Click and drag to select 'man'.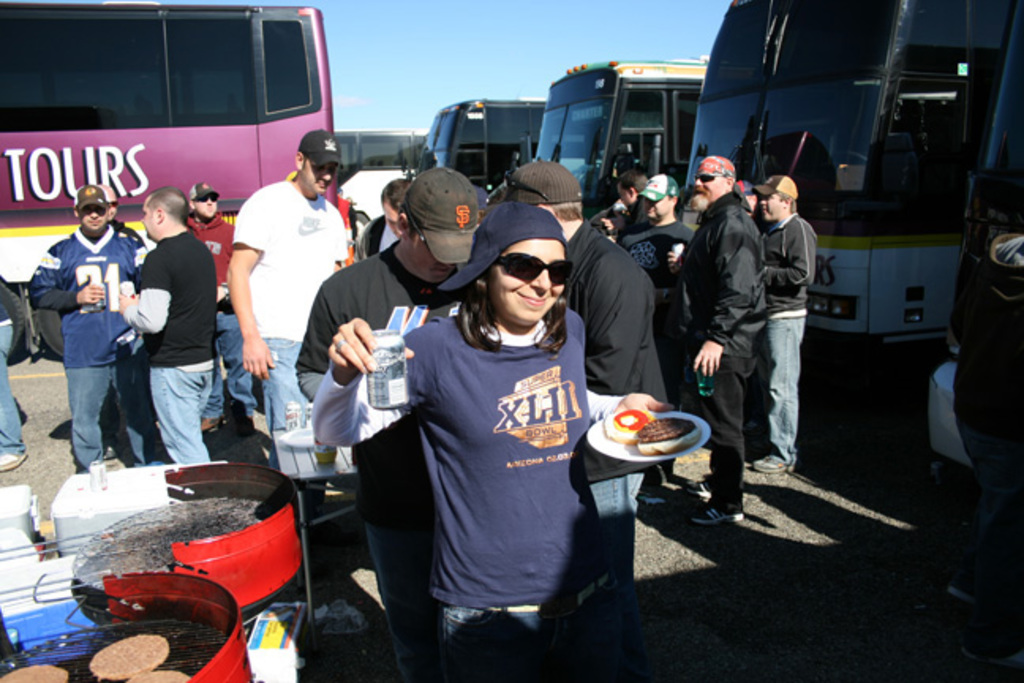
Selection: bbox=[185, 177, 258, 440].
